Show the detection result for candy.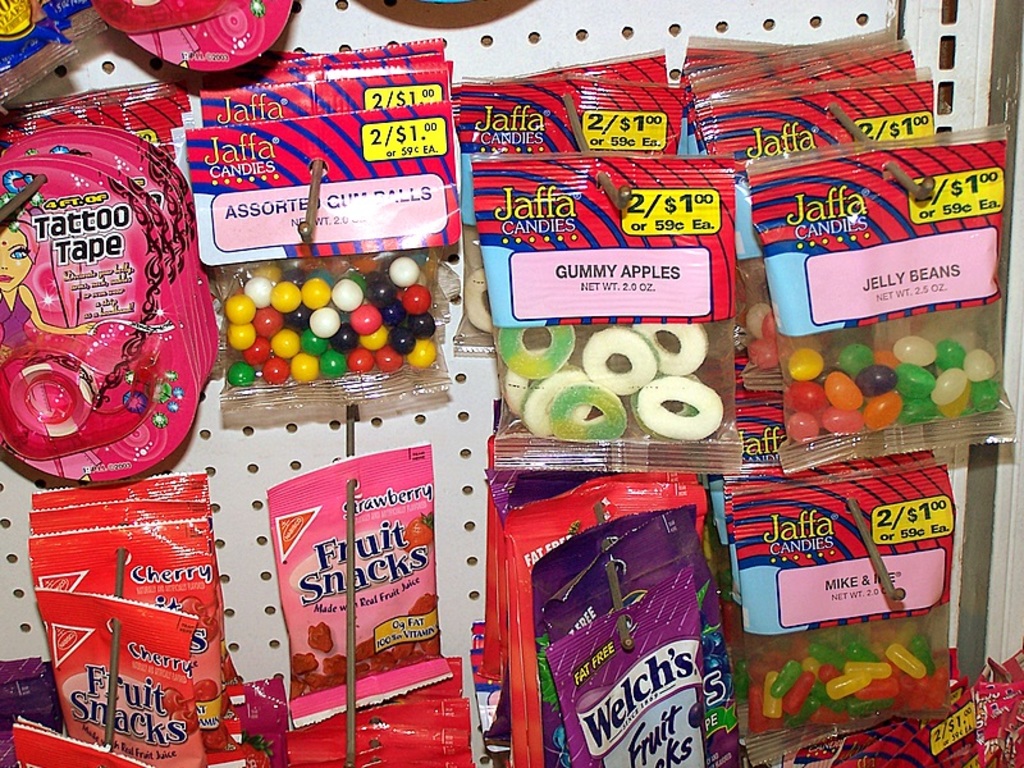
(760,308,785,344).
